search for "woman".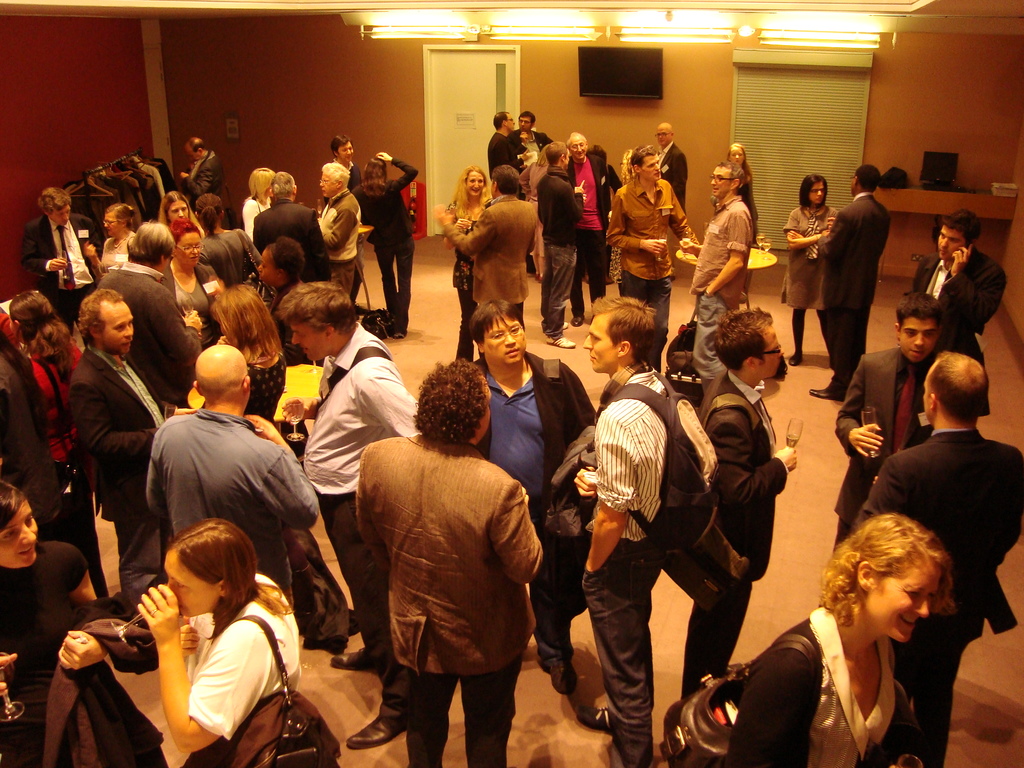
Found at bbox(240, 164, 276, 243).
